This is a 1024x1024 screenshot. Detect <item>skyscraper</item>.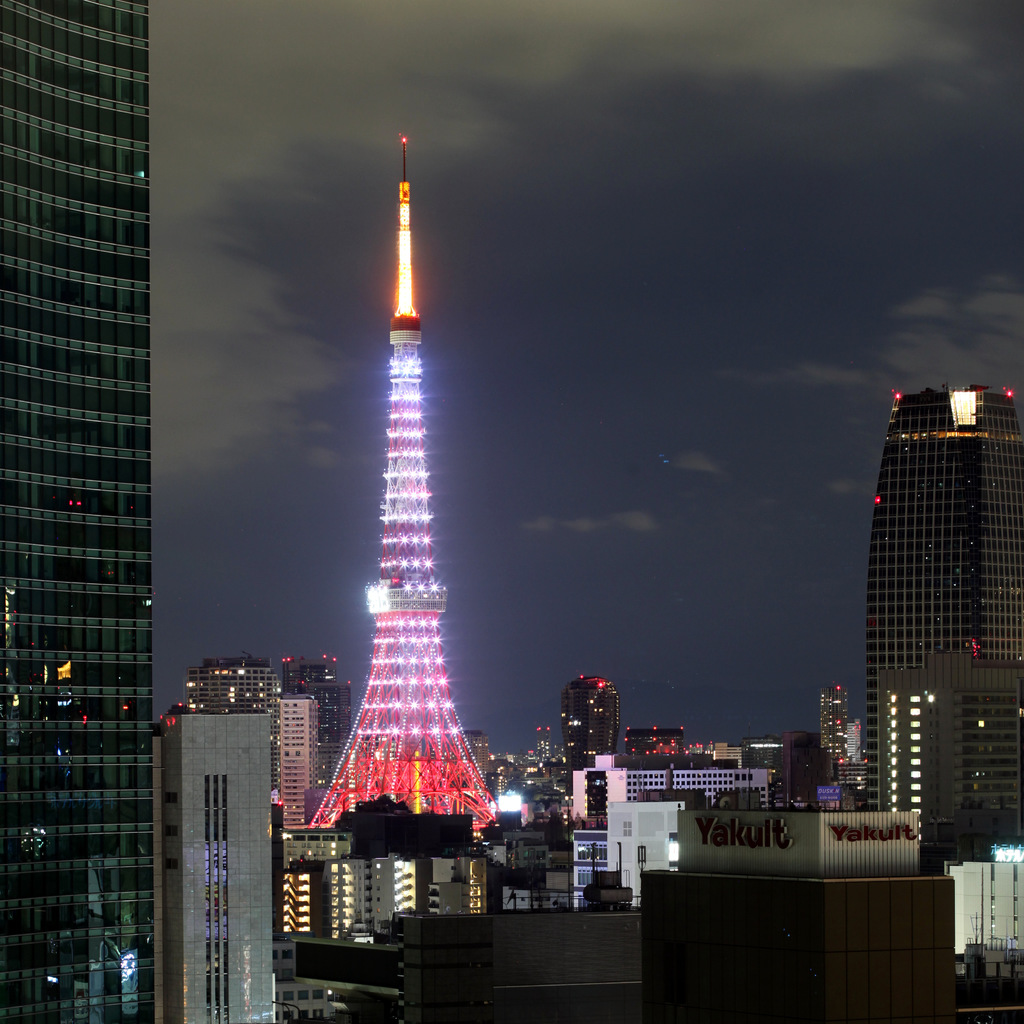
region(552, 669, 627, 783).
